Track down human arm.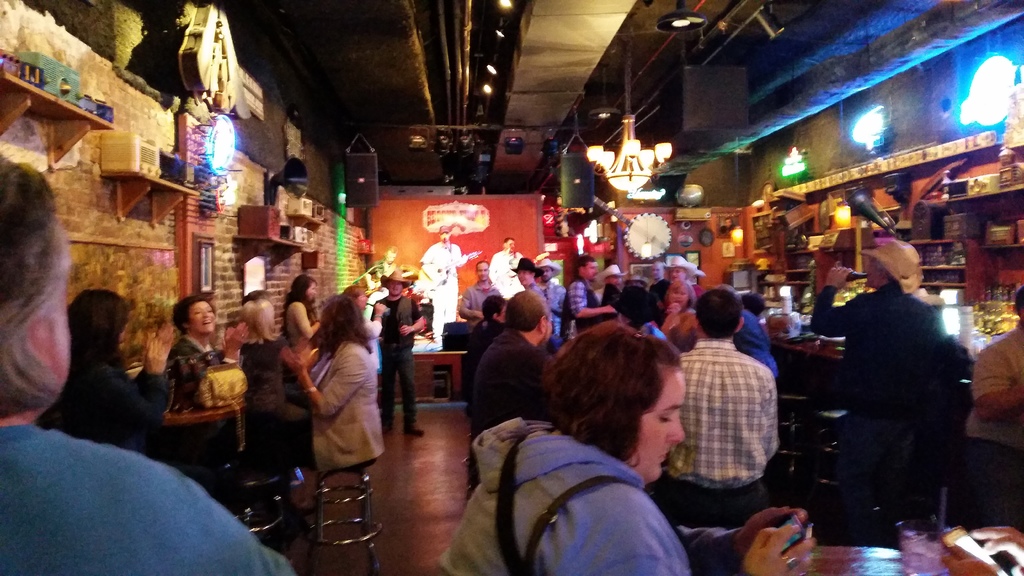
Tracked to rect(971, 341, 1023, 426).
